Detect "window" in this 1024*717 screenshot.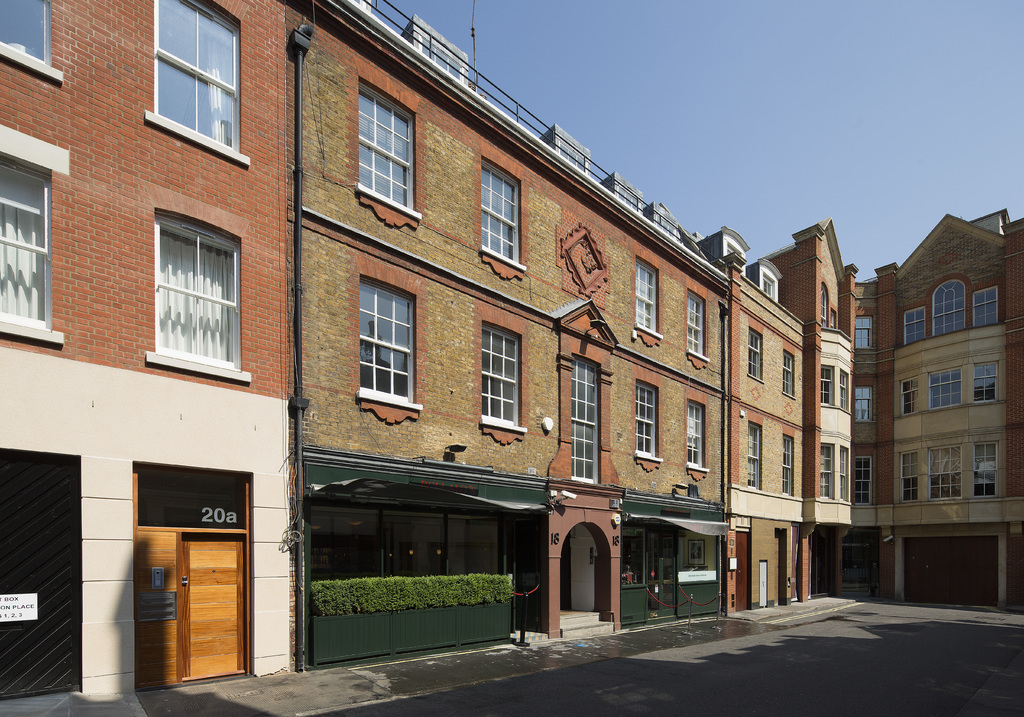
Detection: <box>0,125,65,347</box>.
